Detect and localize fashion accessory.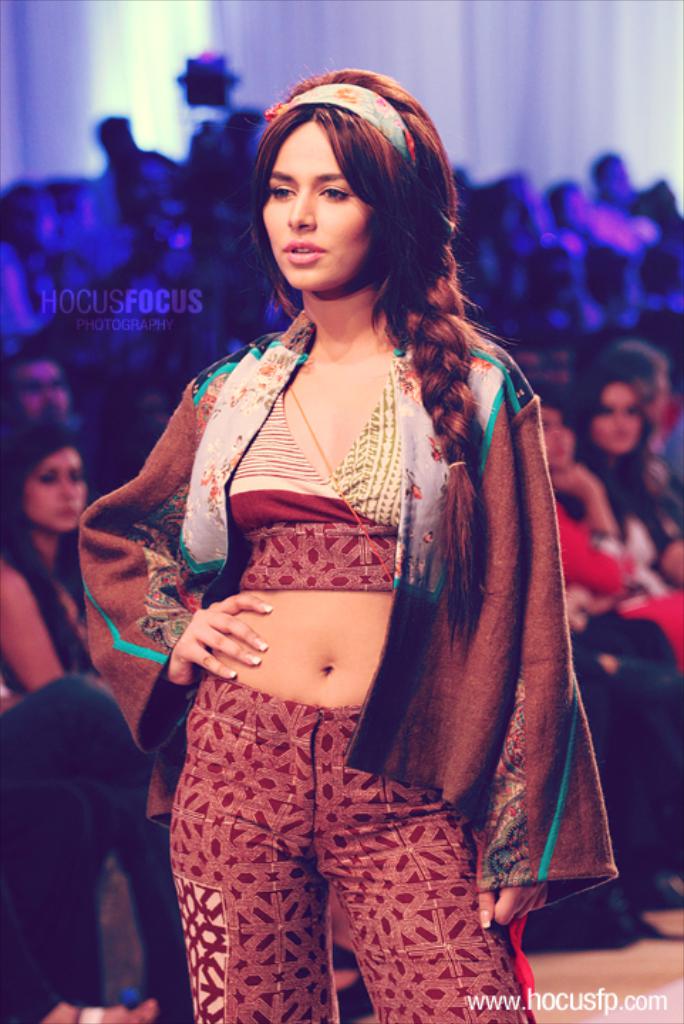
Localized at bbox(75, 990, 154, 1023).
